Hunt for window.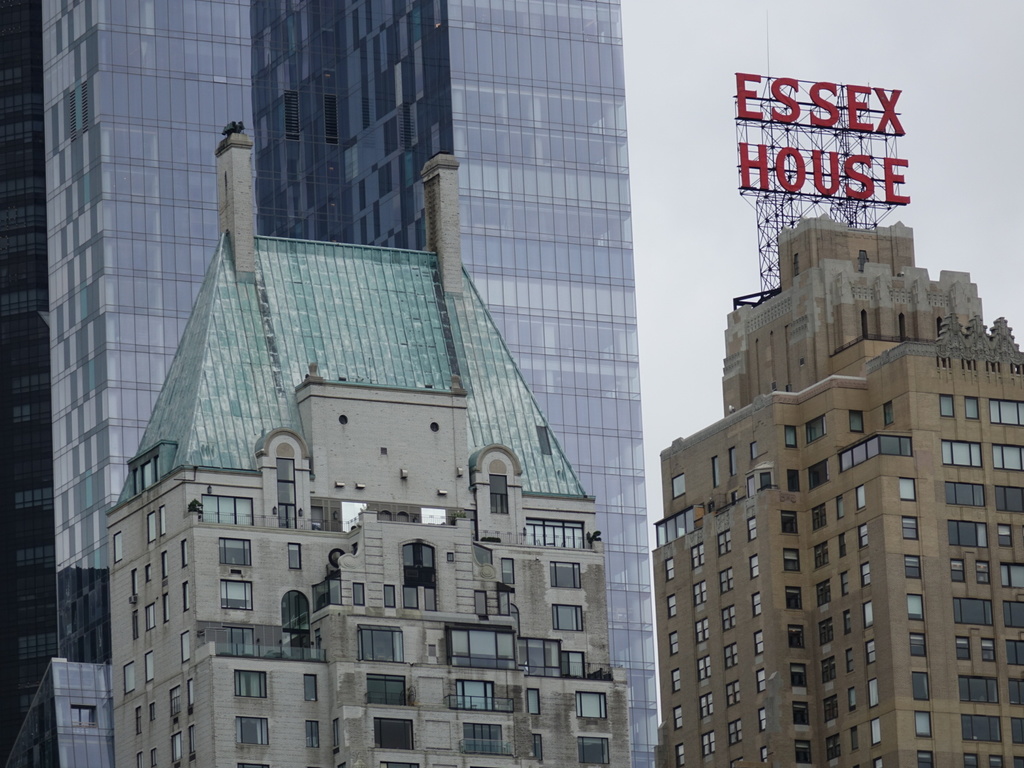
Hunted down at detection(671, 669, 676, 690).
